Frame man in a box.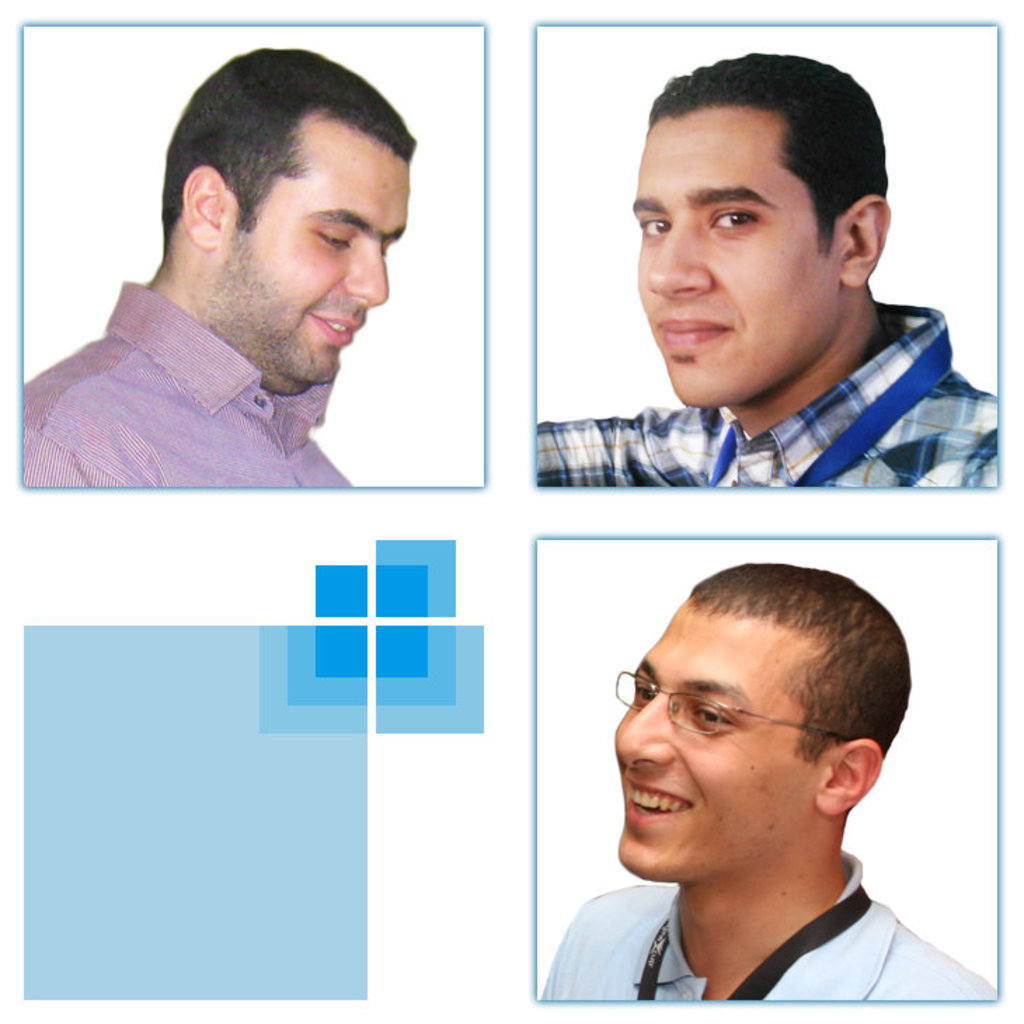
(22, 48, 418, 488).
